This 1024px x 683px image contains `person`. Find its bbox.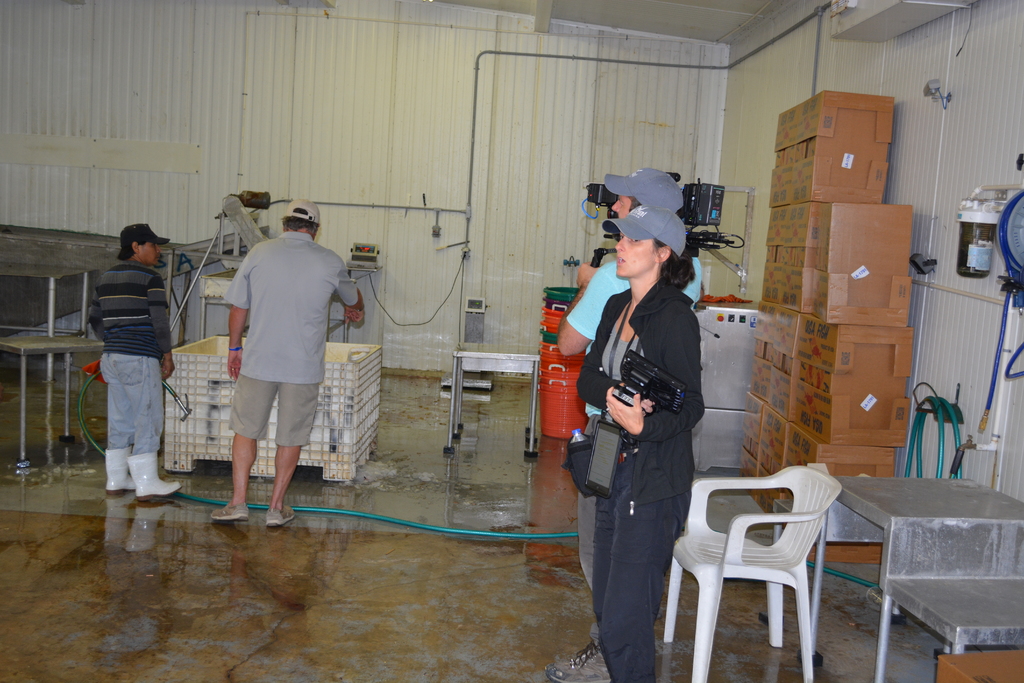
box(575, 201, 707, 682).
